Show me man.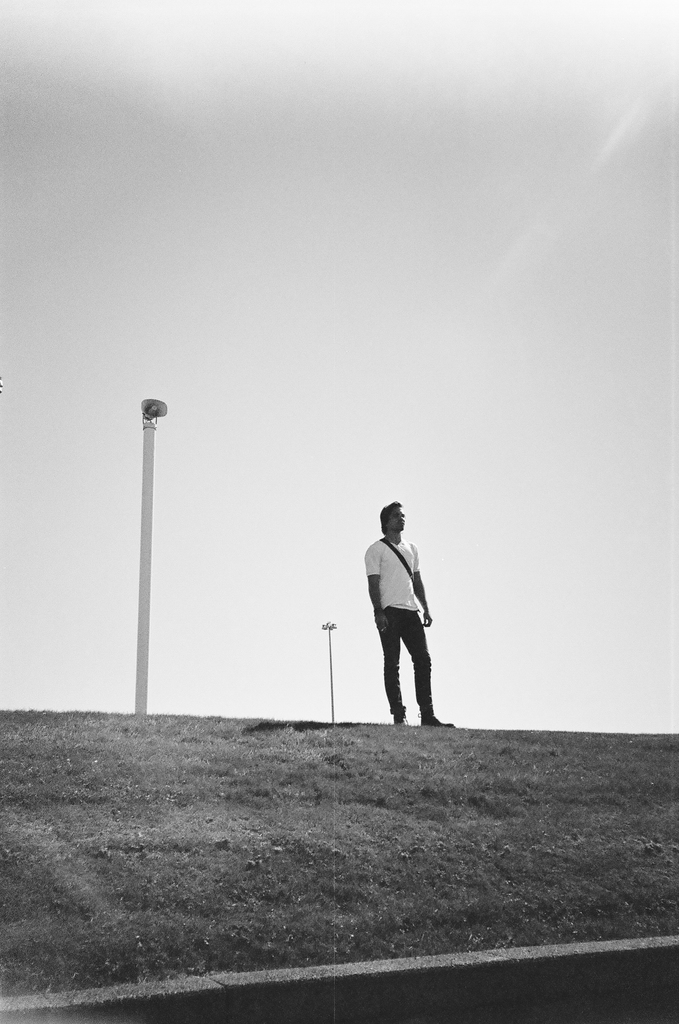
man is here: bbox=[361, 502, 453, 728].
